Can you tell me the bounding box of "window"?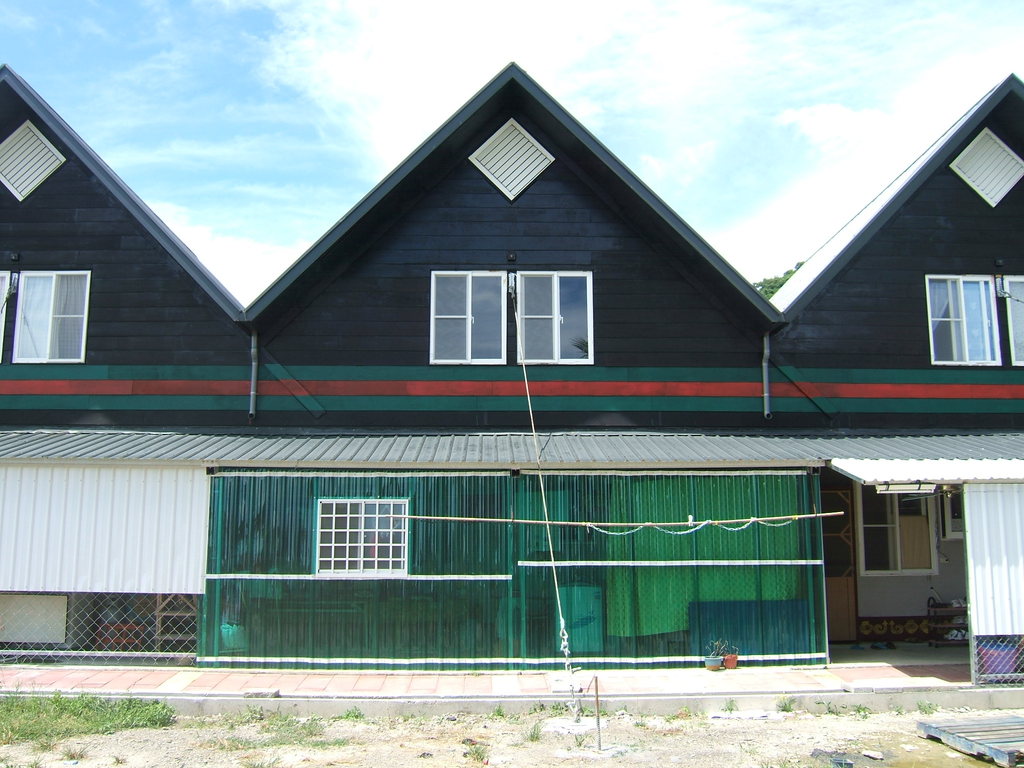
933 243 1012 364.
